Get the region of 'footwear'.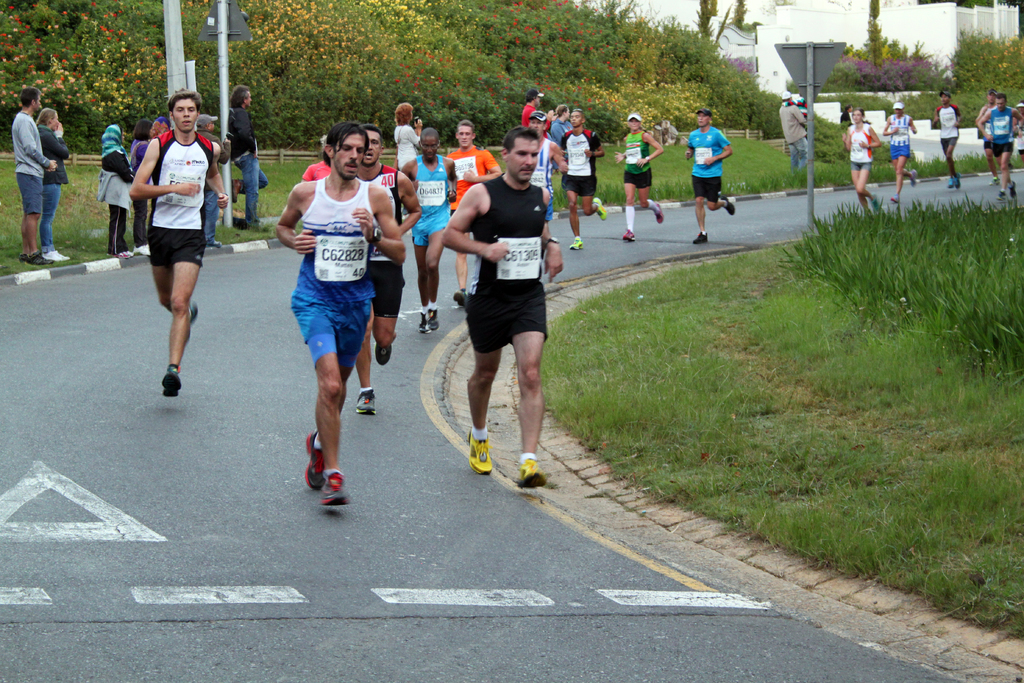
<region>323, 470, 353, 504</region>.
